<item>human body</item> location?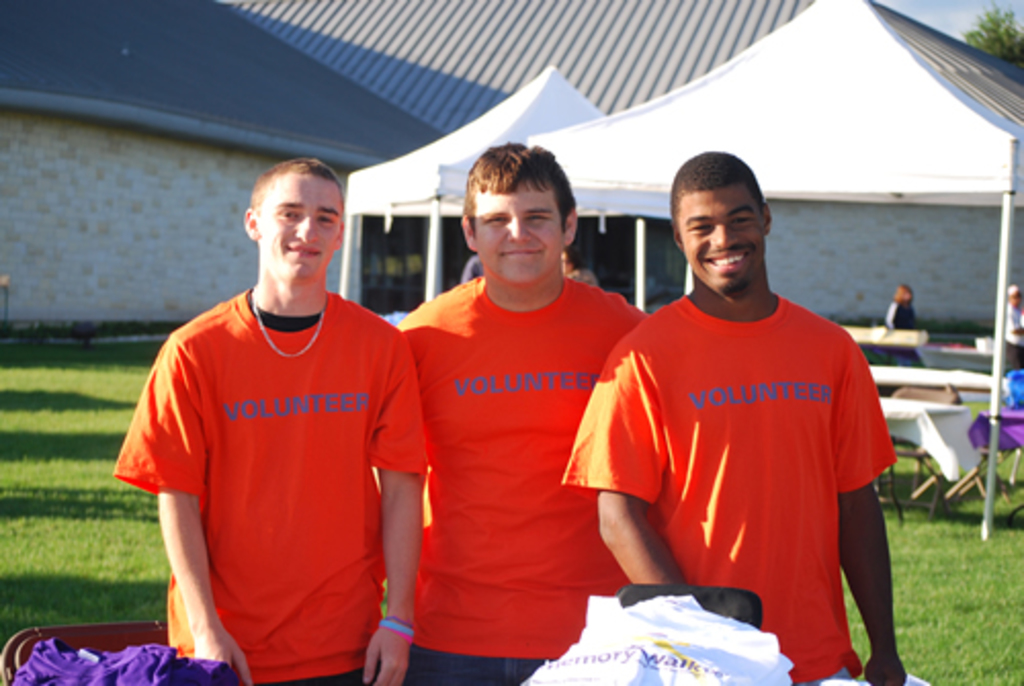
(left=111, top=172, right=420, bottom=685)
